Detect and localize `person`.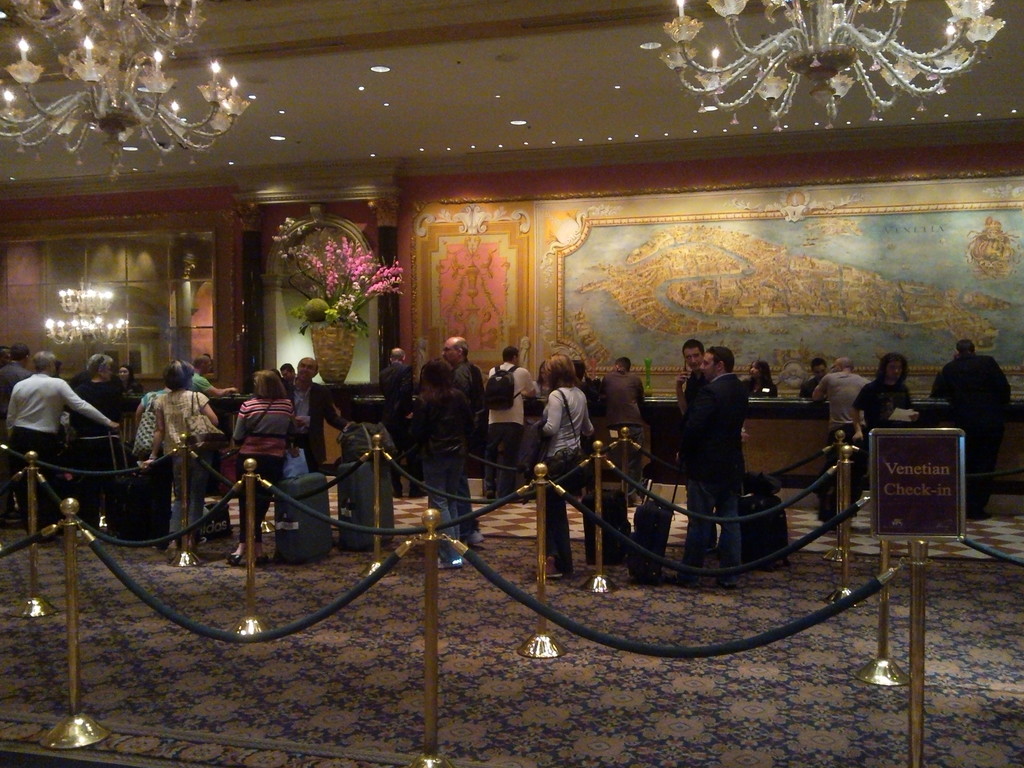
Localized at [598,351,647,450].
